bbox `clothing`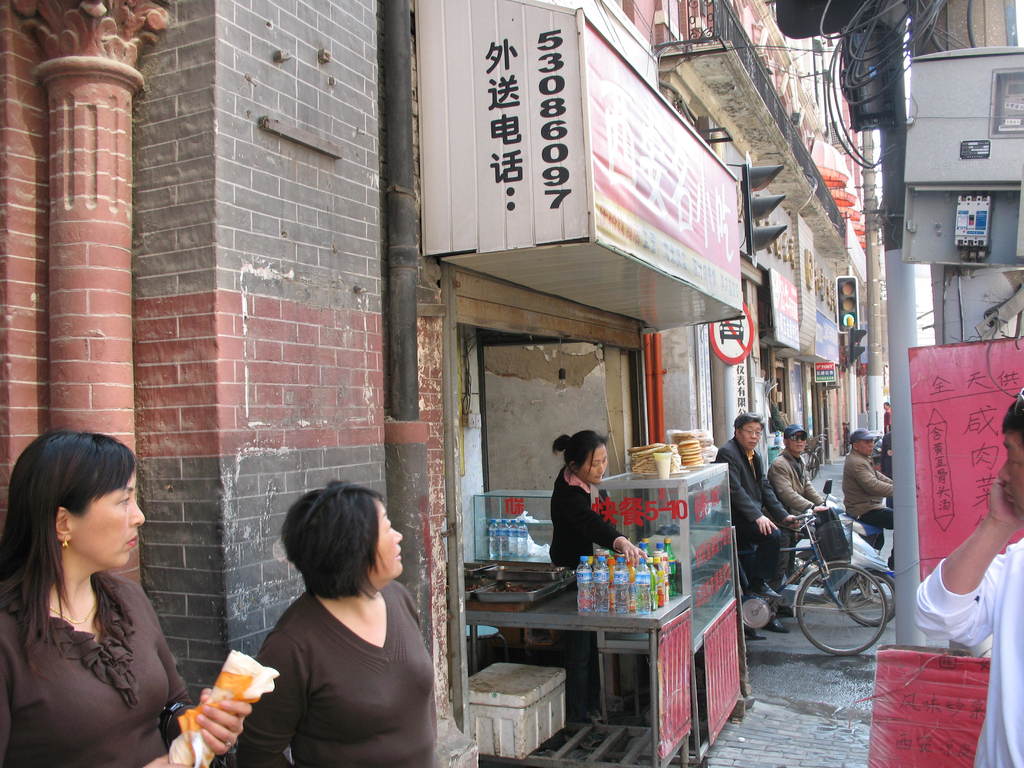
BBox(879, 423, 892, 472)
